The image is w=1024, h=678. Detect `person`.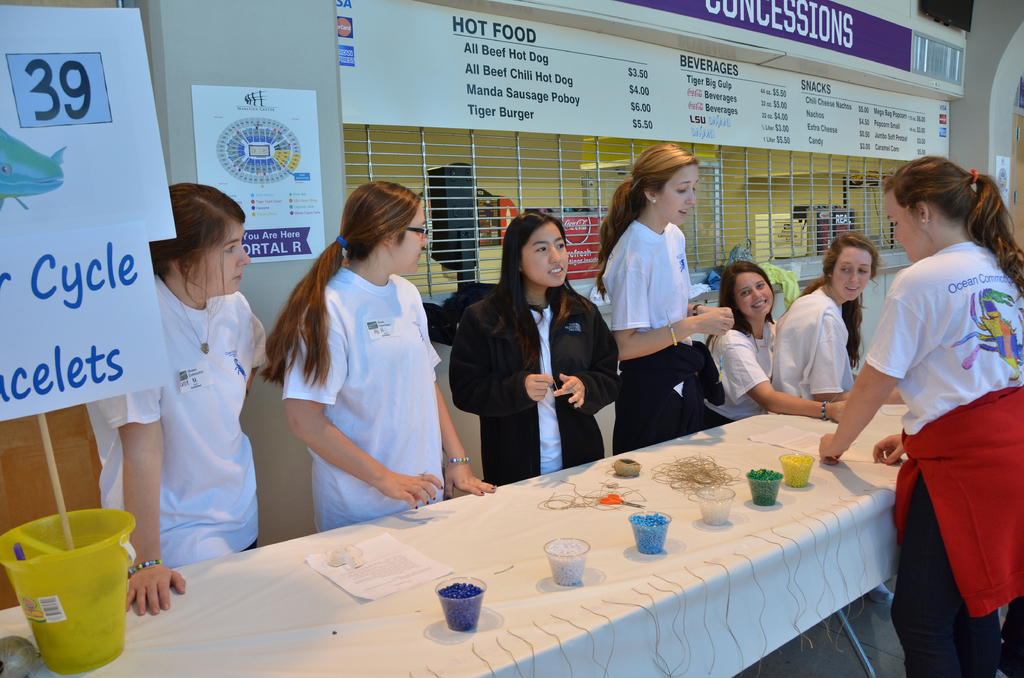
Detection: 266:179:498:531.
